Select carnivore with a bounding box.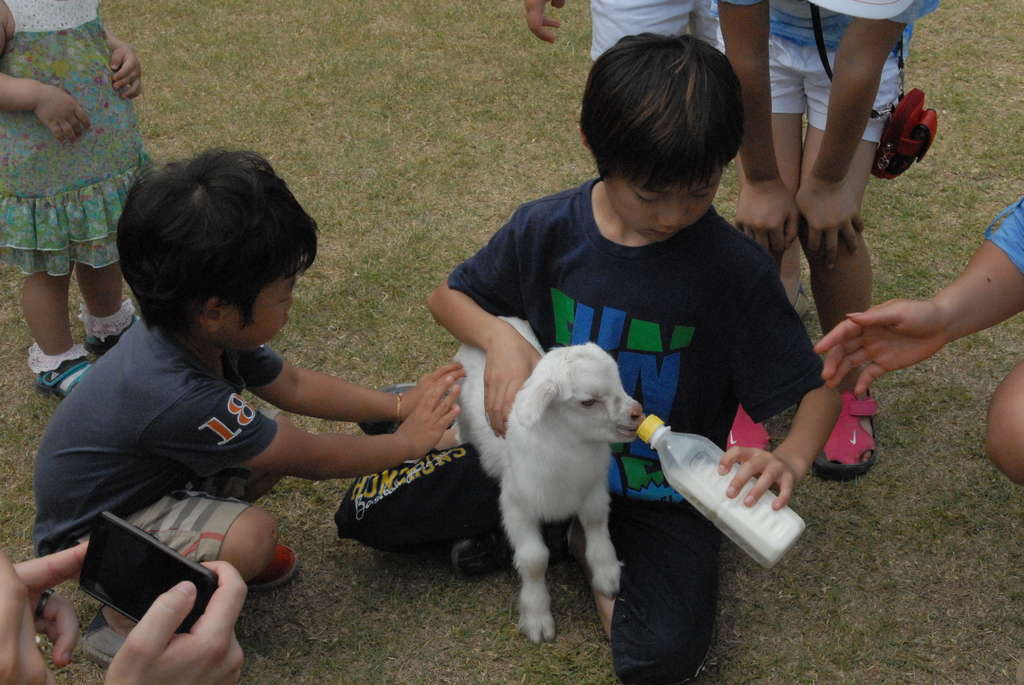
rect(726, 0, 936, 471).
